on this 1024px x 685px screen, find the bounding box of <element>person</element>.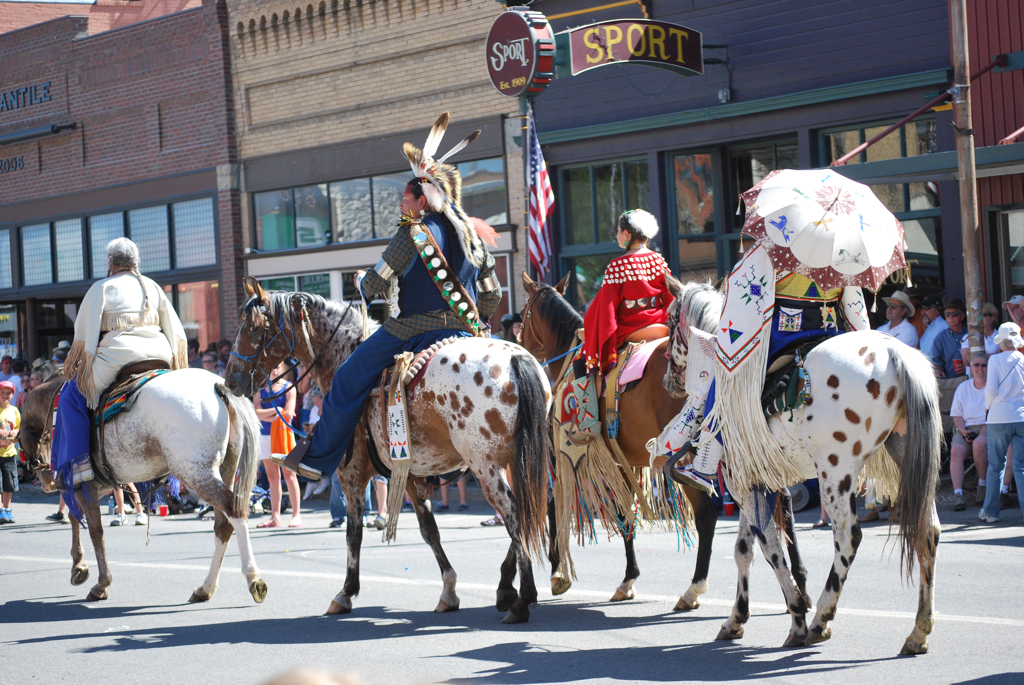
Bounding box: select_region(981, 322, 1023, 527).
